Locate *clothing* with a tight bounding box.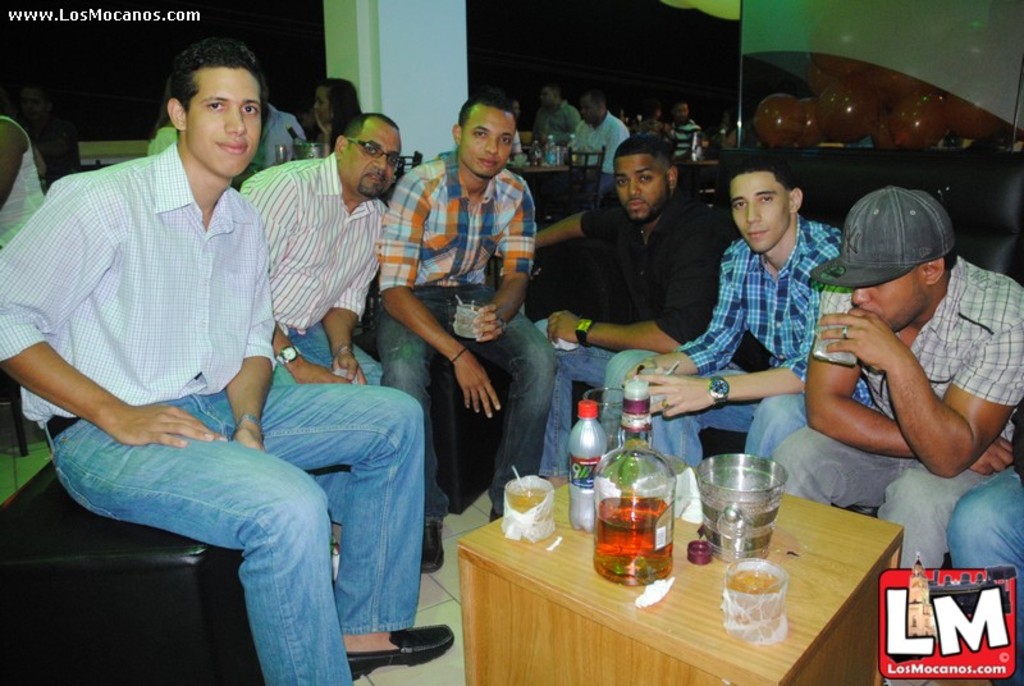
<box>376,154,559,526</box>.
